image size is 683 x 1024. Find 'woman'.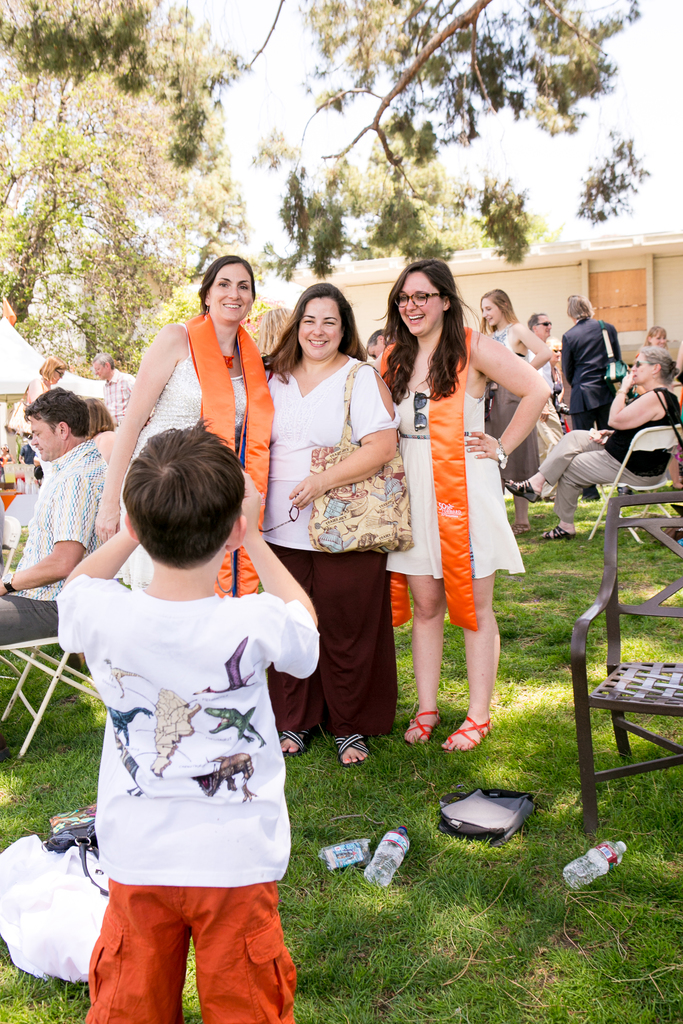
360 263 557 767.
